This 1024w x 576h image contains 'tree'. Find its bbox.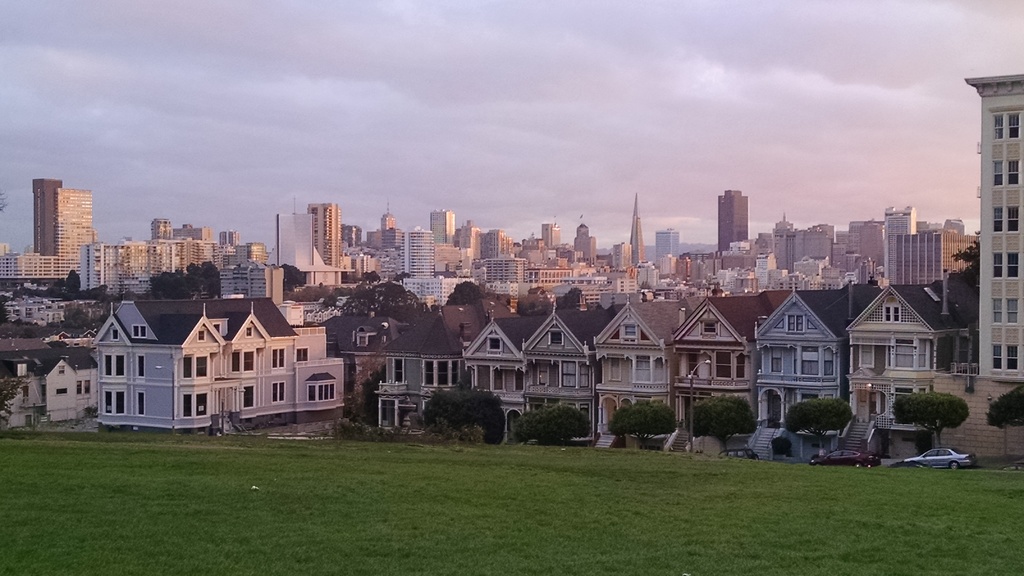
select_region(554, 287, 583, 310).
